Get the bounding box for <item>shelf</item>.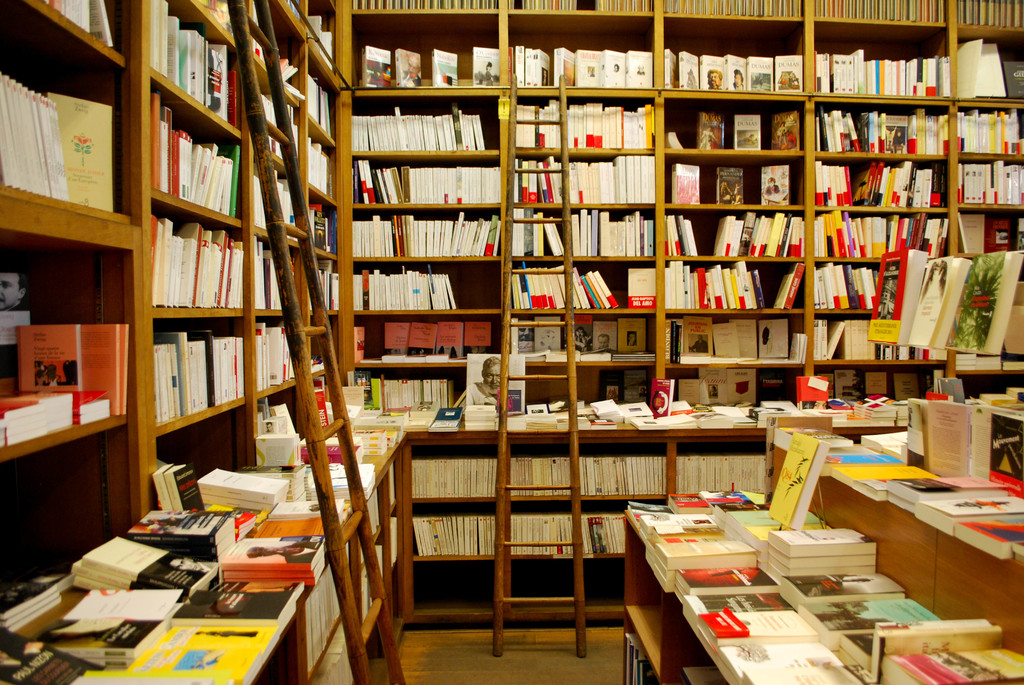
x1=507, y1=145, x2=660, y2=209.
